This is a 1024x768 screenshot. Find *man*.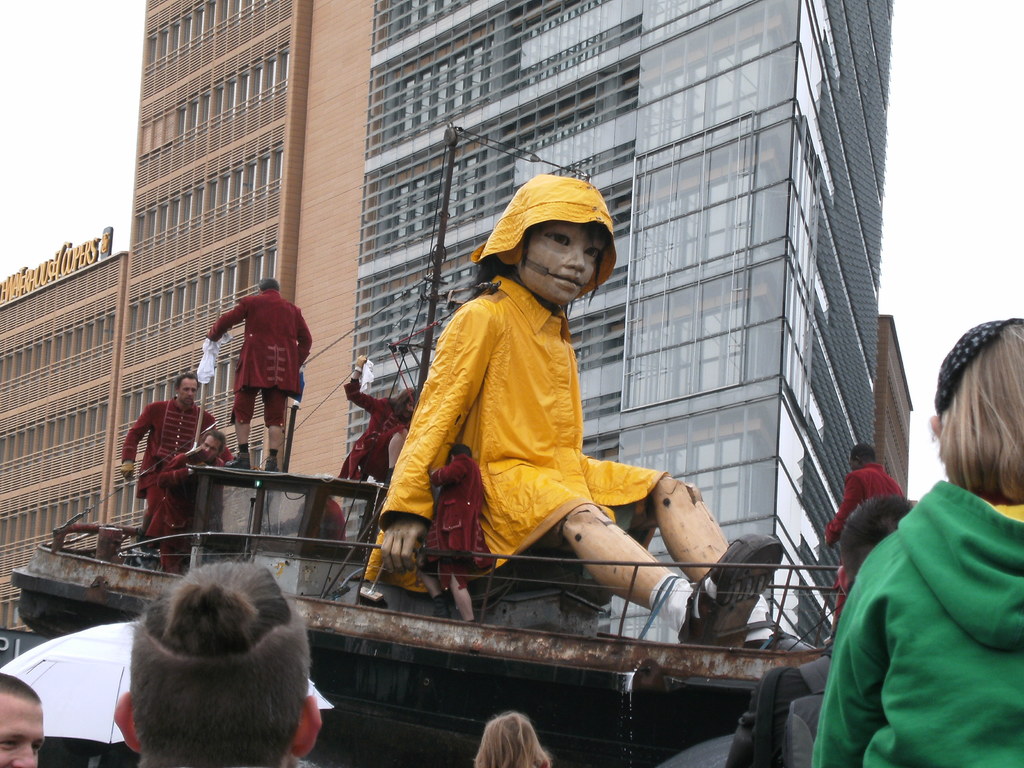
Bounding box: locate(816, 440, 904, 643).
